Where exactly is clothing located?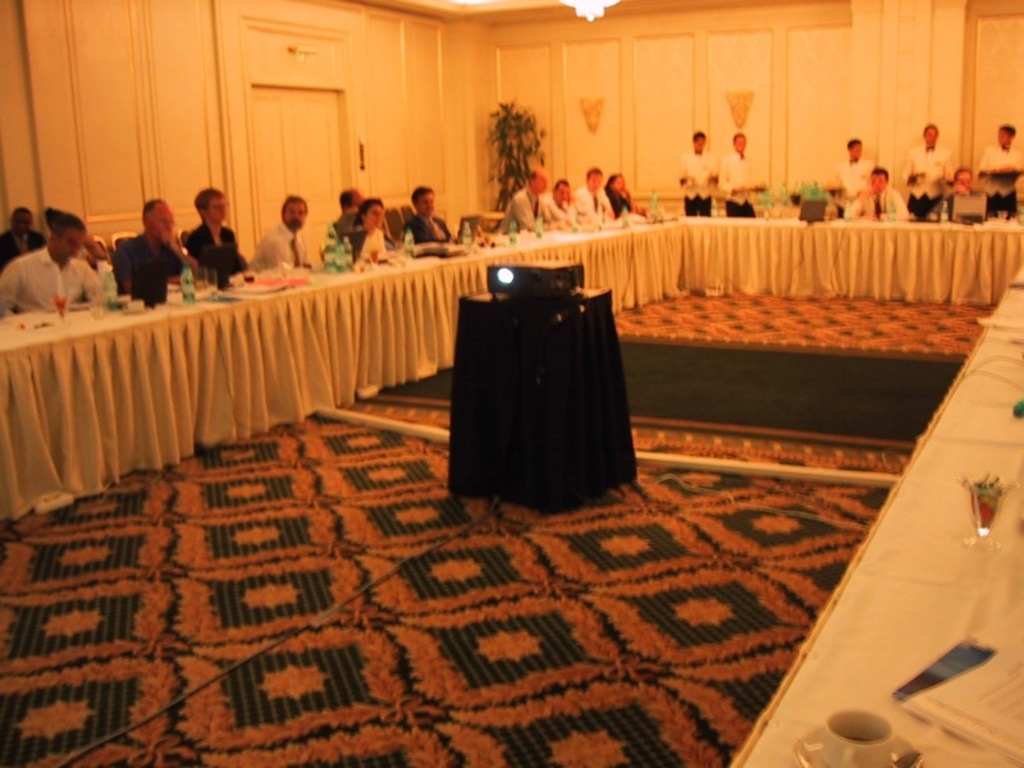
Its bounding box is x1=502 y1=188 x2=561 y2=238.
